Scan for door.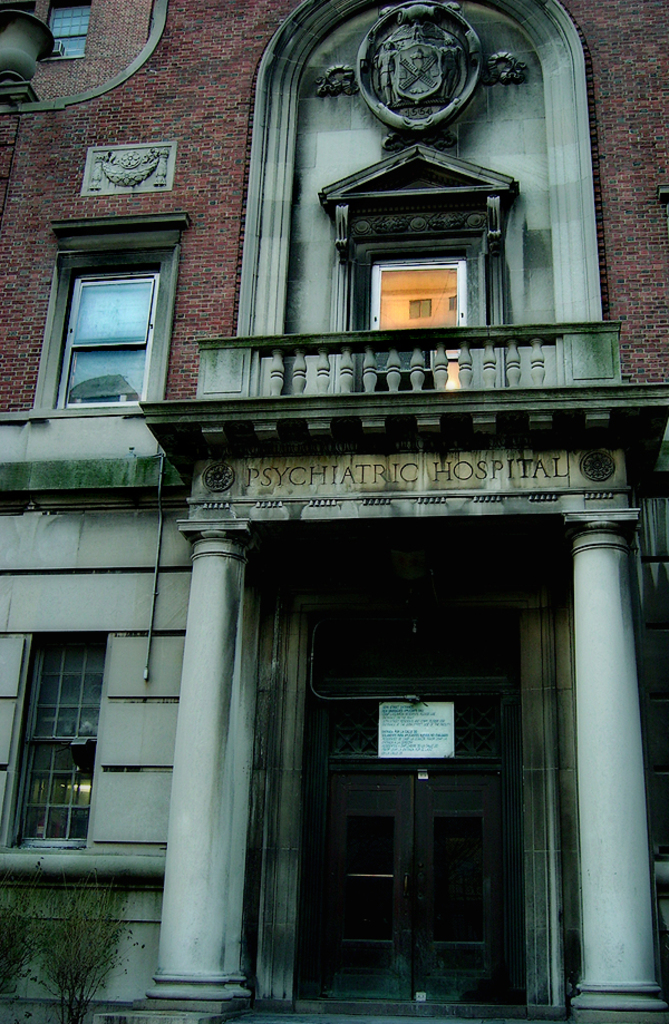
Scan result: left=288, top=605, right=531, bottom=1011.
